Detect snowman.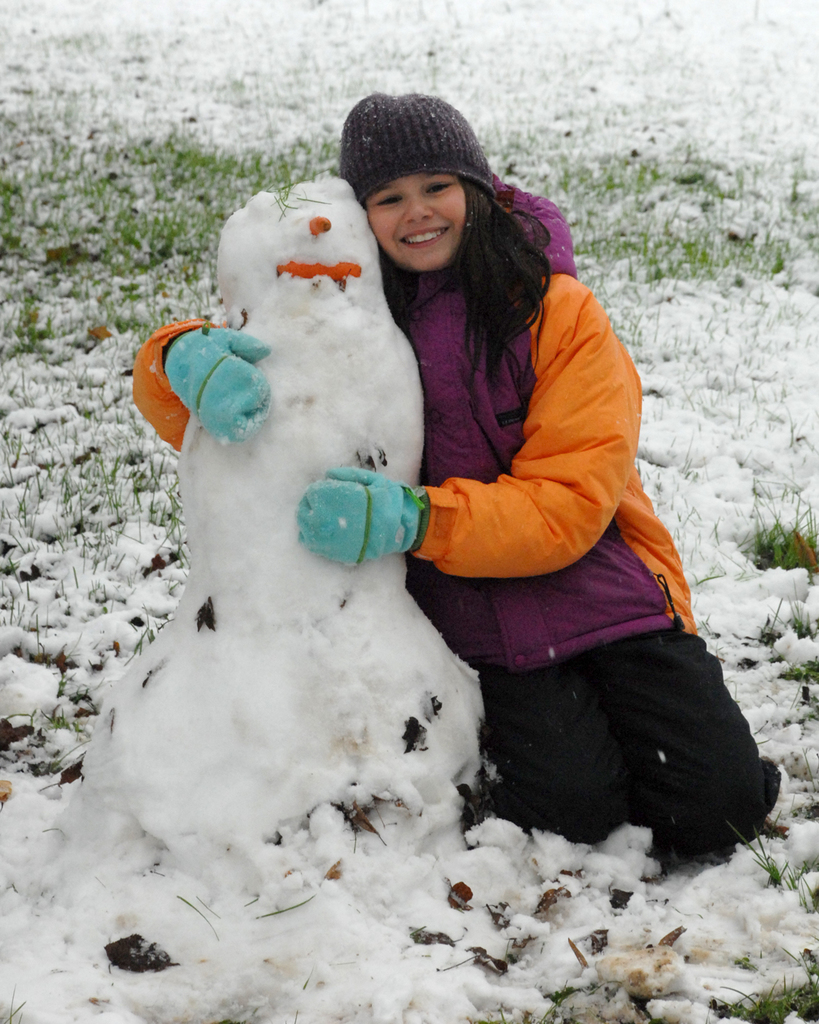
Detected at region(84, 178, 480, 868).
